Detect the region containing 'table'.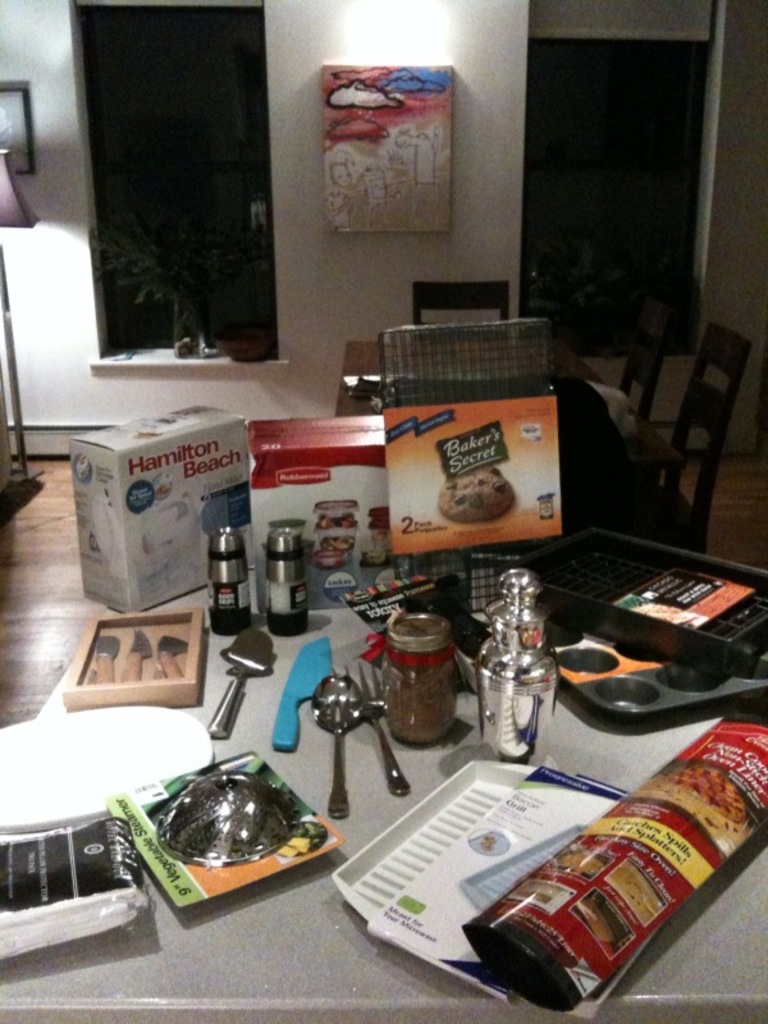
crop(337, 343, 682, 489).
